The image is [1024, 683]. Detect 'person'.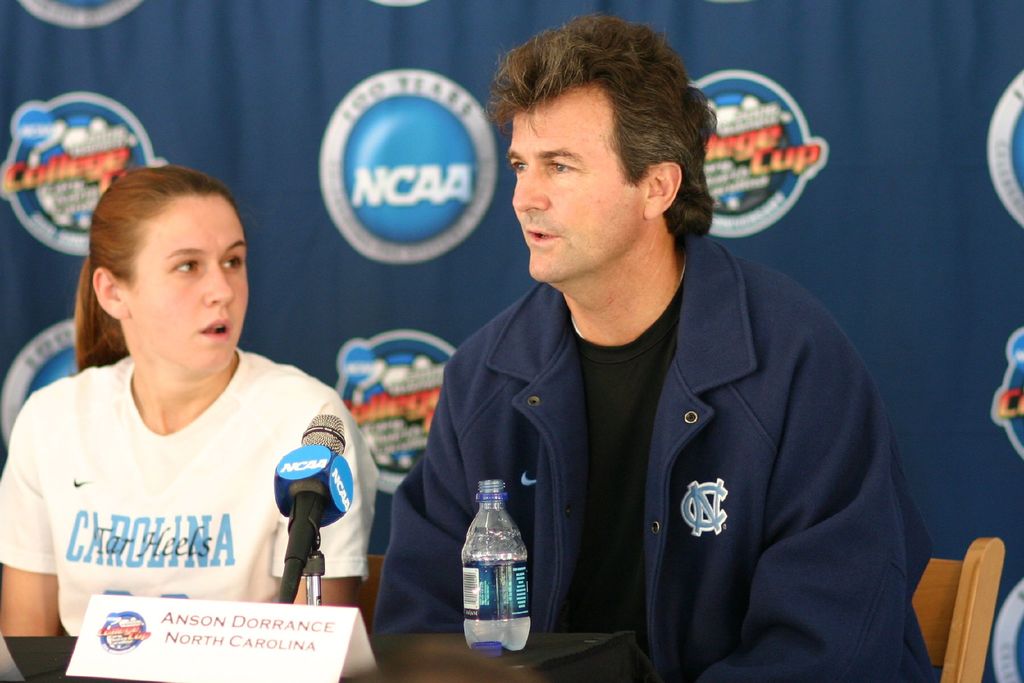
Detection: 362, 15, 934, 682.
